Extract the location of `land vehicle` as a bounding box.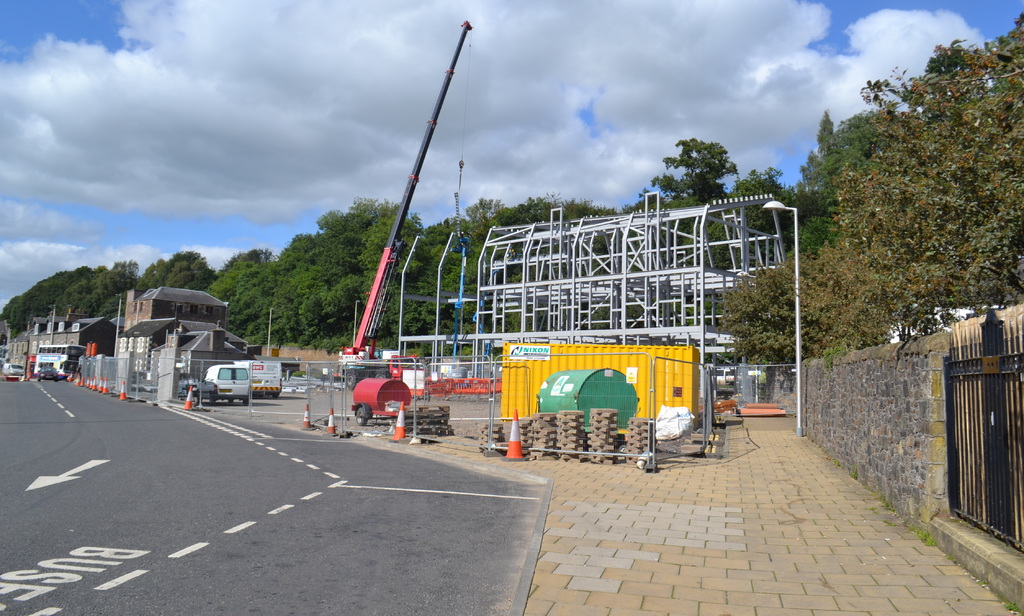
[x1=241, y1=358, x2=285, y2=402].
